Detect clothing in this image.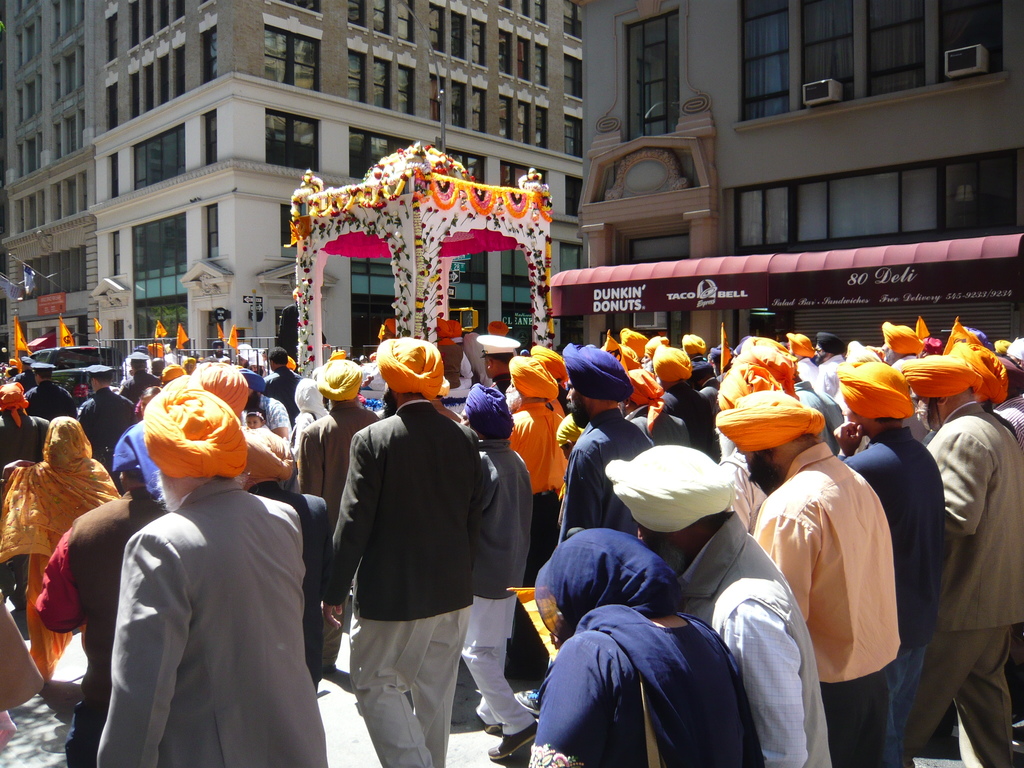
Detection: [left=838, top=425, right=929, bottom=692].
